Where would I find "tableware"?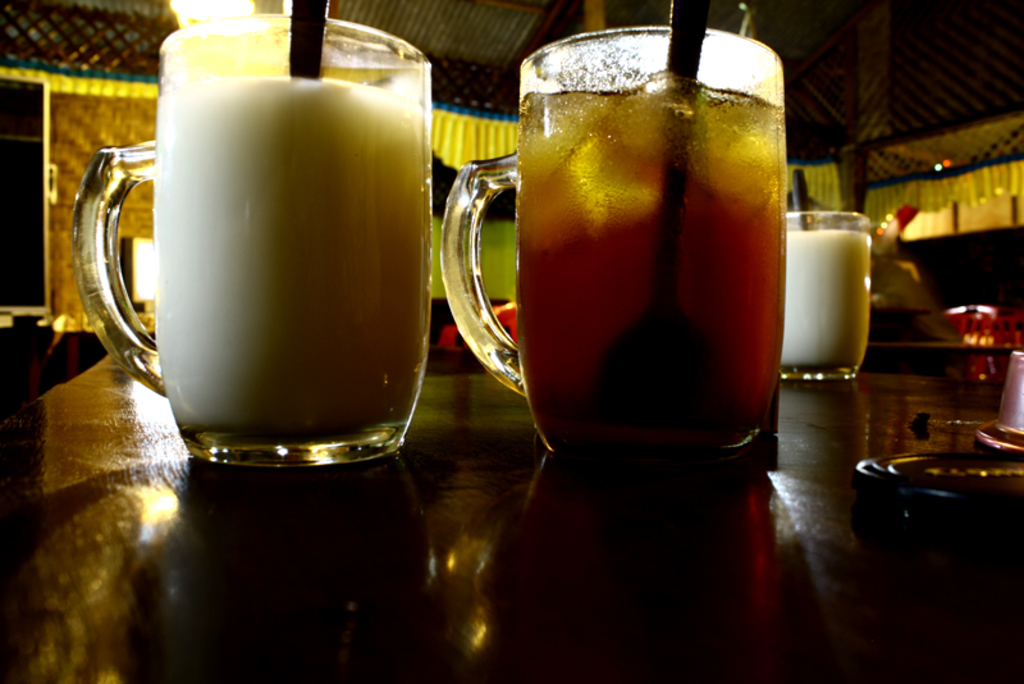
At detection(91, 58, 454, 468).
